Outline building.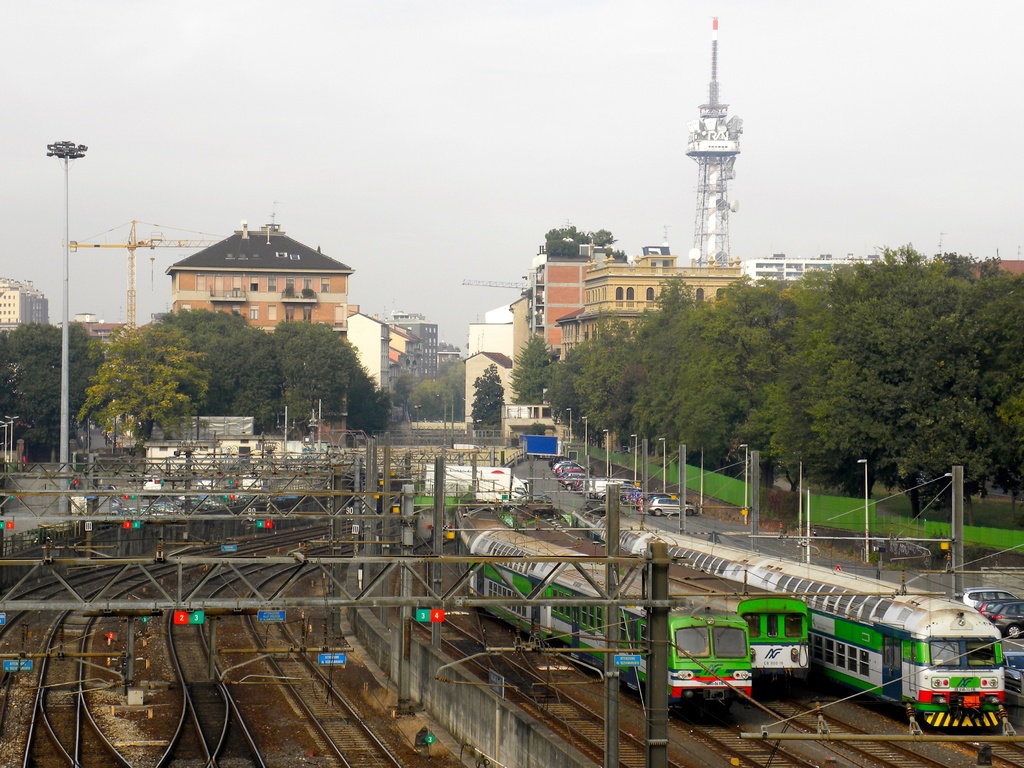
Outline: region(72, 308, 127, 358).
